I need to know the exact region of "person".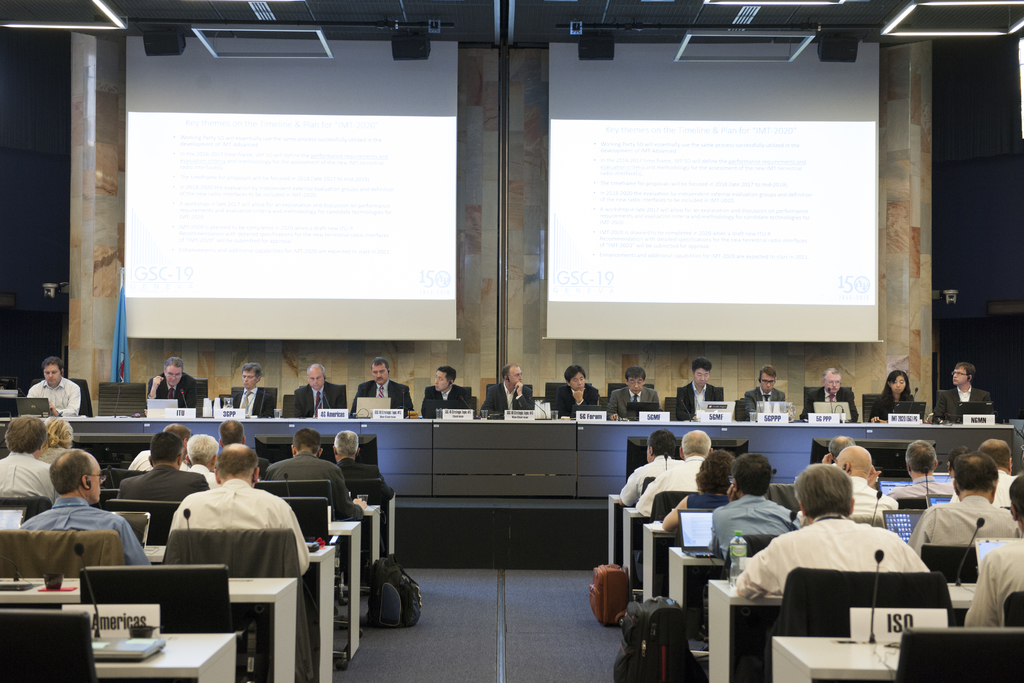
Region: (left=607, top=368, right=665, bottom=415).
